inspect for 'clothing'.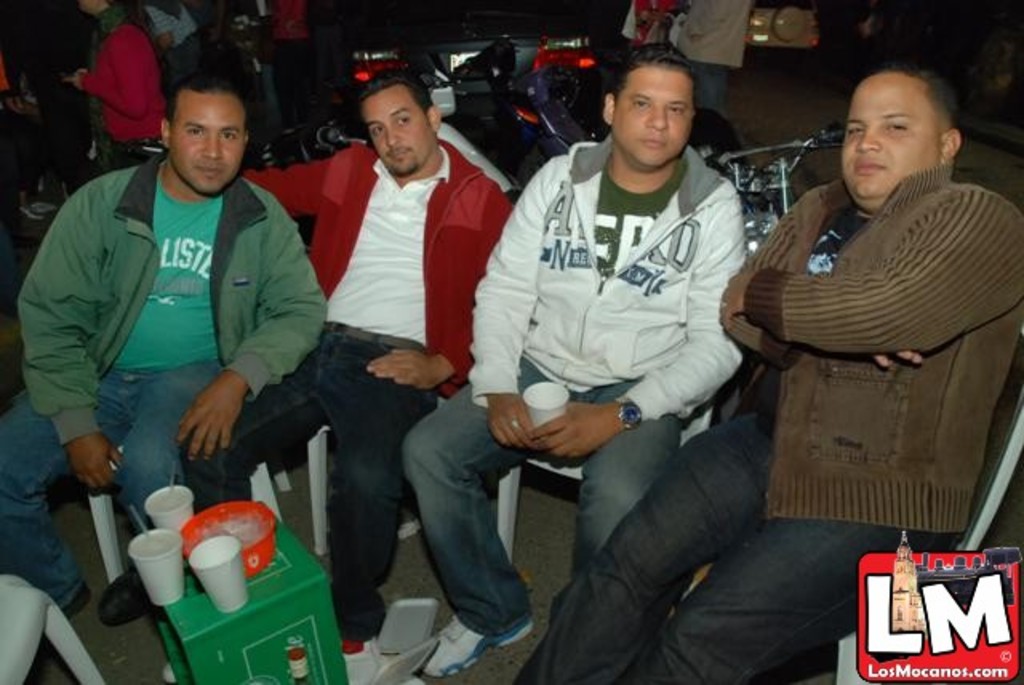
Inspection: detection(509, 158, 1022, 683).
